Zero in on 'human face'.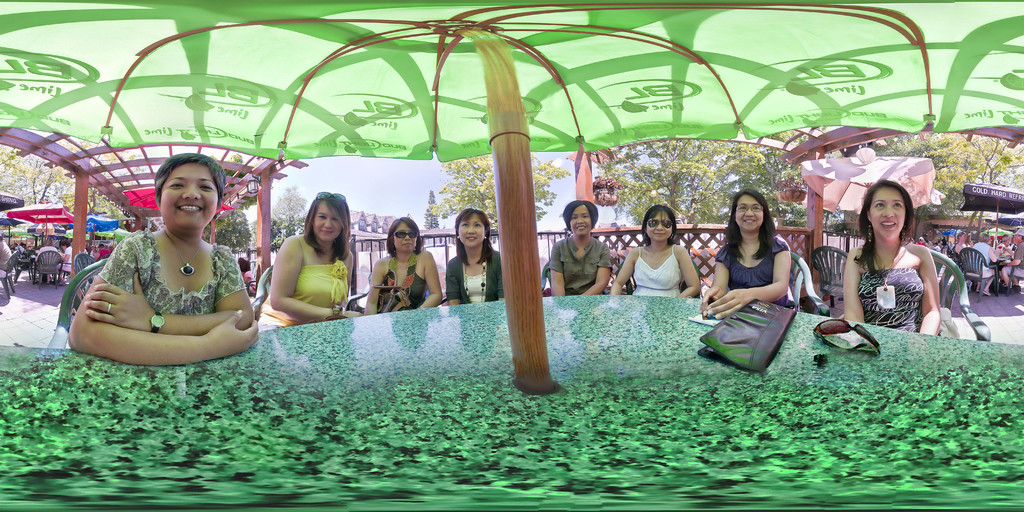
Zeroed in: {"left": 568, "top": 204, "right": 595, "bottom": 234}.
